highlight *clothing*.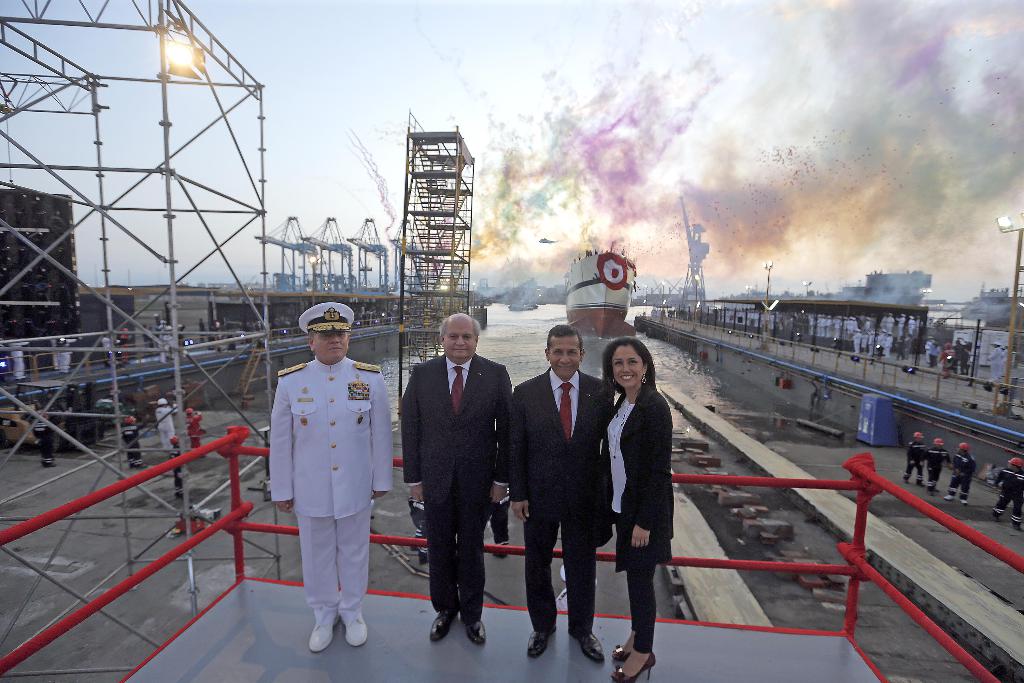
Highlighted region: 59/335/76/374.
